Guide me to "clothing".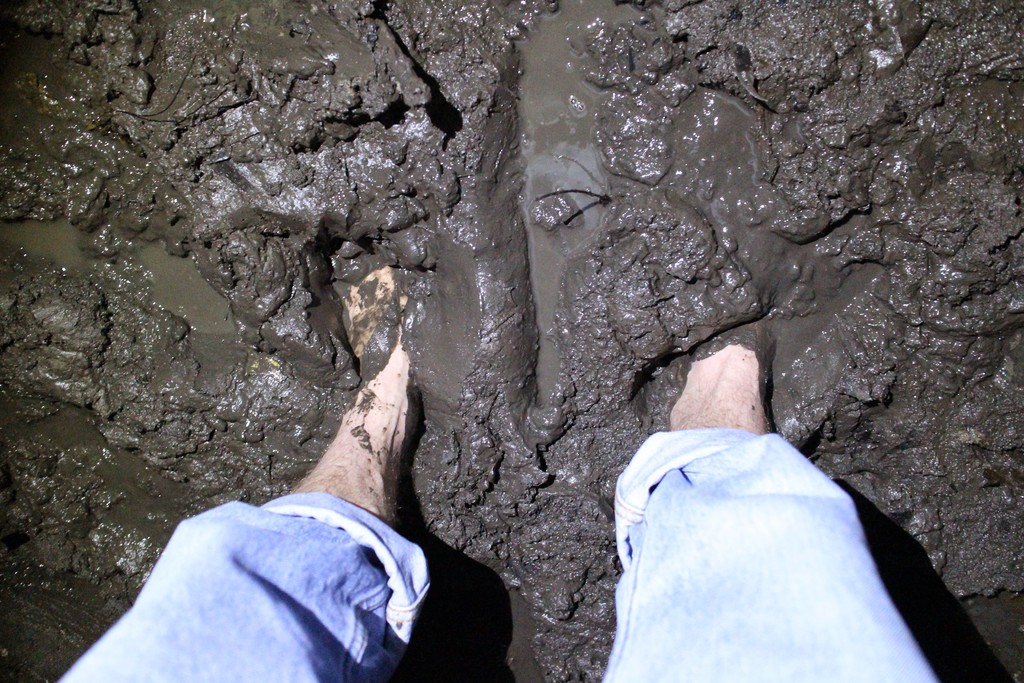
Guidance: l=54, t=425, r=946, b=682.
